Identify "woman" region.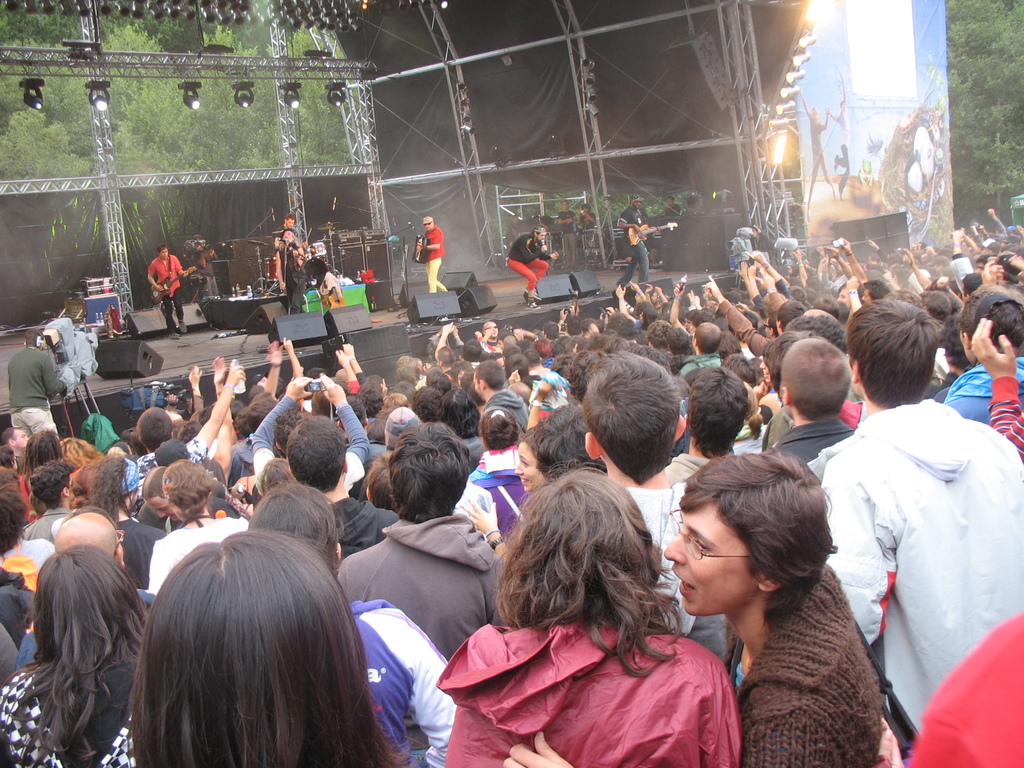
Region: 128:532:428:767.
